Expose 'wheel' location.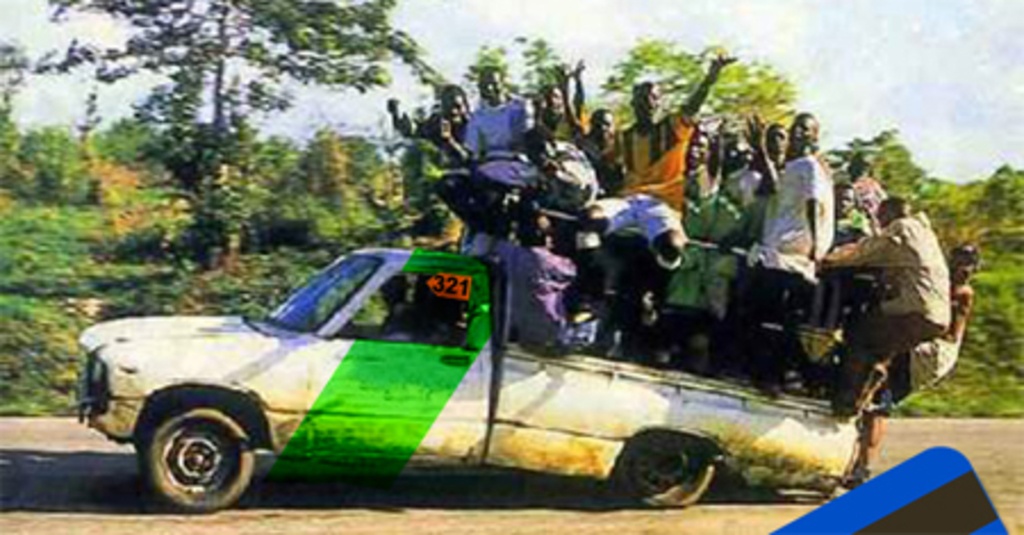
Exposed at left=621, top=435, right=712, bottom=515.
